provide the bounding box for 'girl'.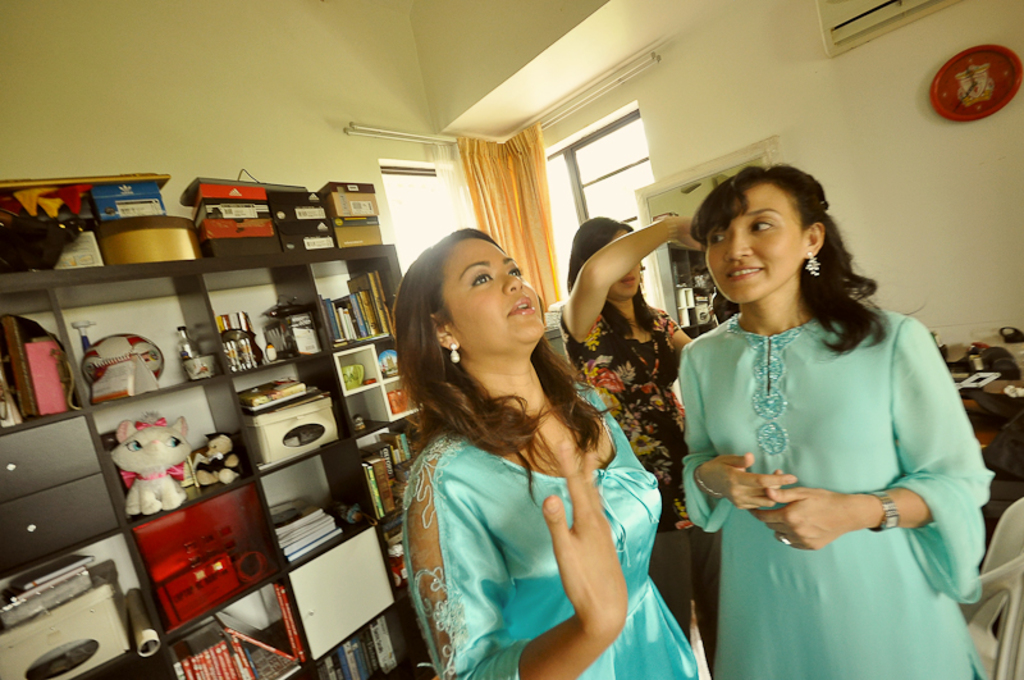
crop(675, 145, 997, 679).
